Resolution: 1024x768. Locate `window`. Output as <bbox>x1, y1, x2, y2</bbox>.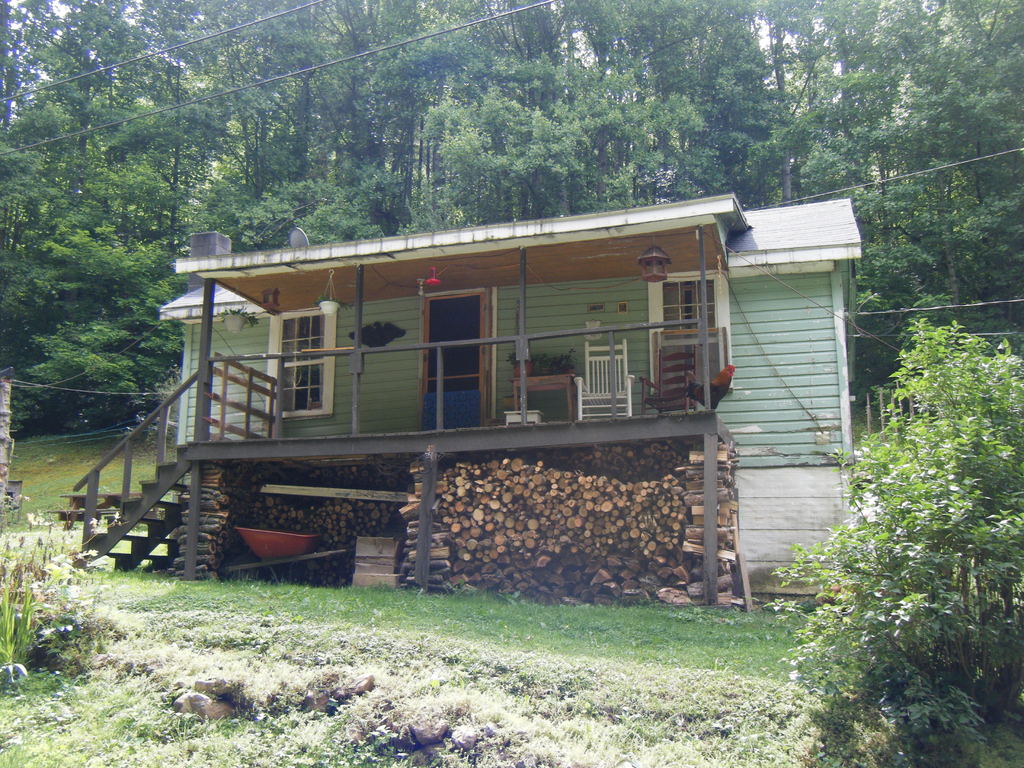
<bbox>274, 310, 332, 418</bbox>.
